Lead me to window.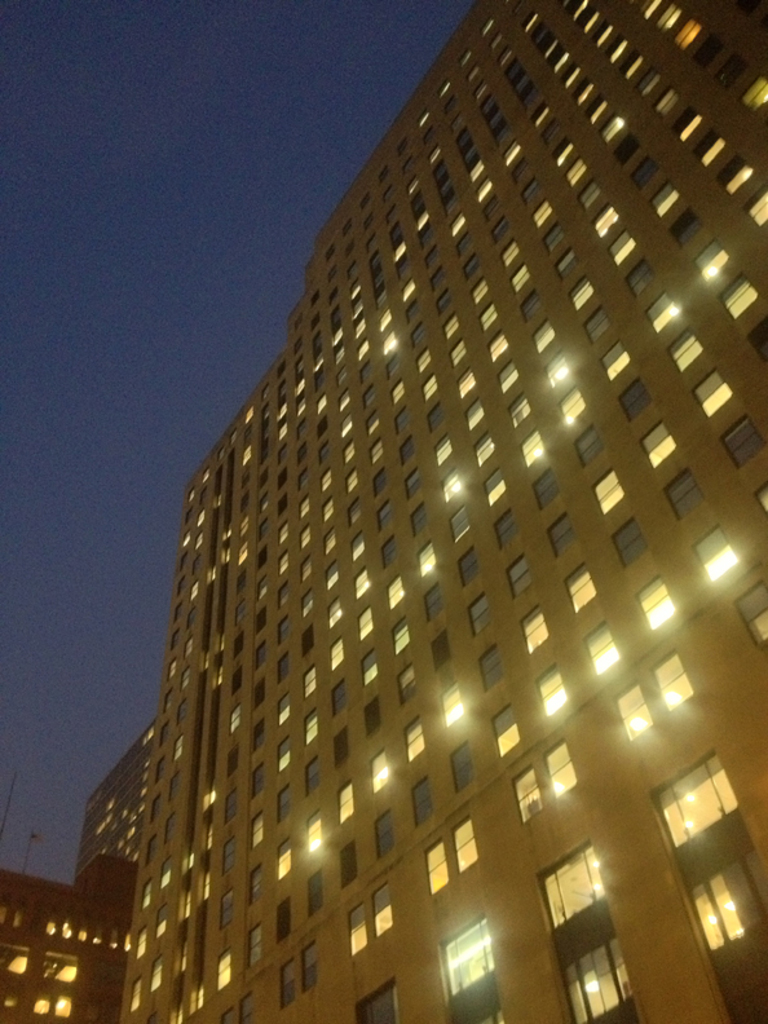
Lead to crop(571, 279, 599, 313).
